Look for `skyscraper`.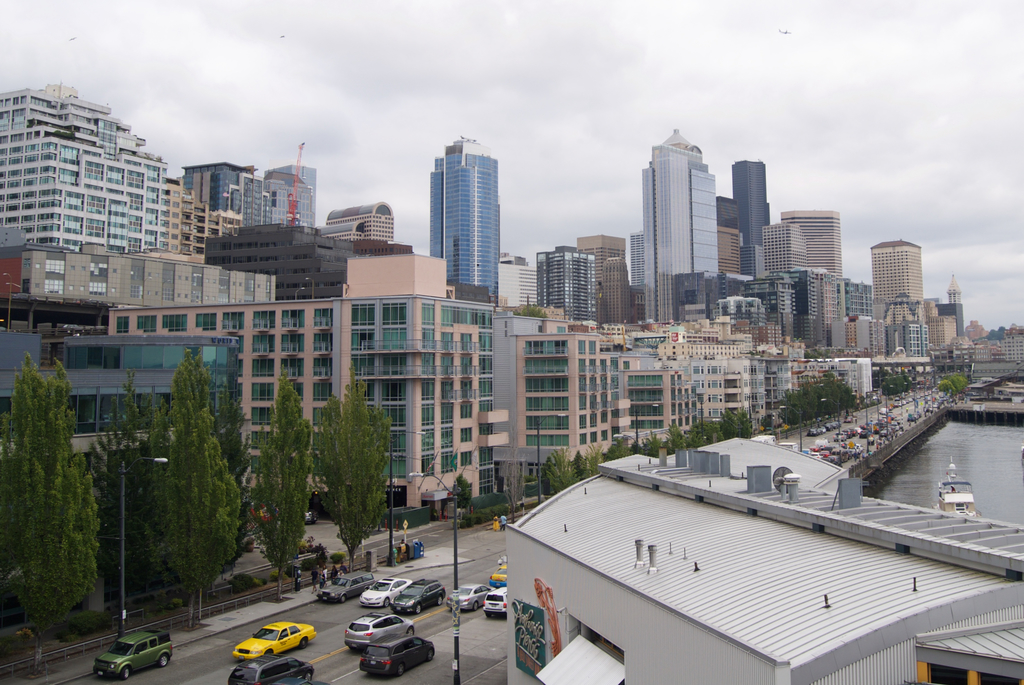
Found: 534,237,601,319.
